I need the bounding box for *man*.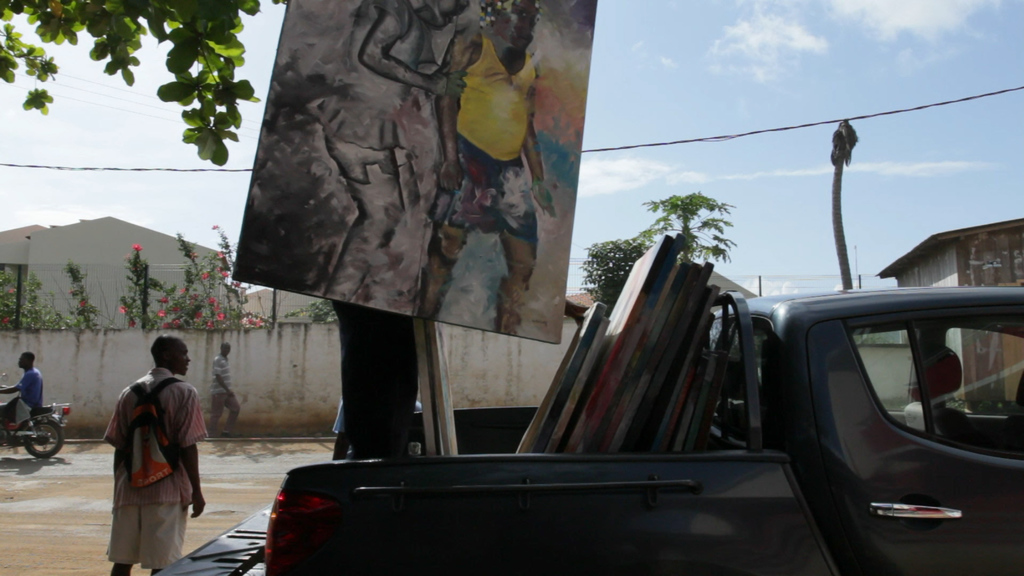
Here it is: bbox(0, 349, 45, 431).
